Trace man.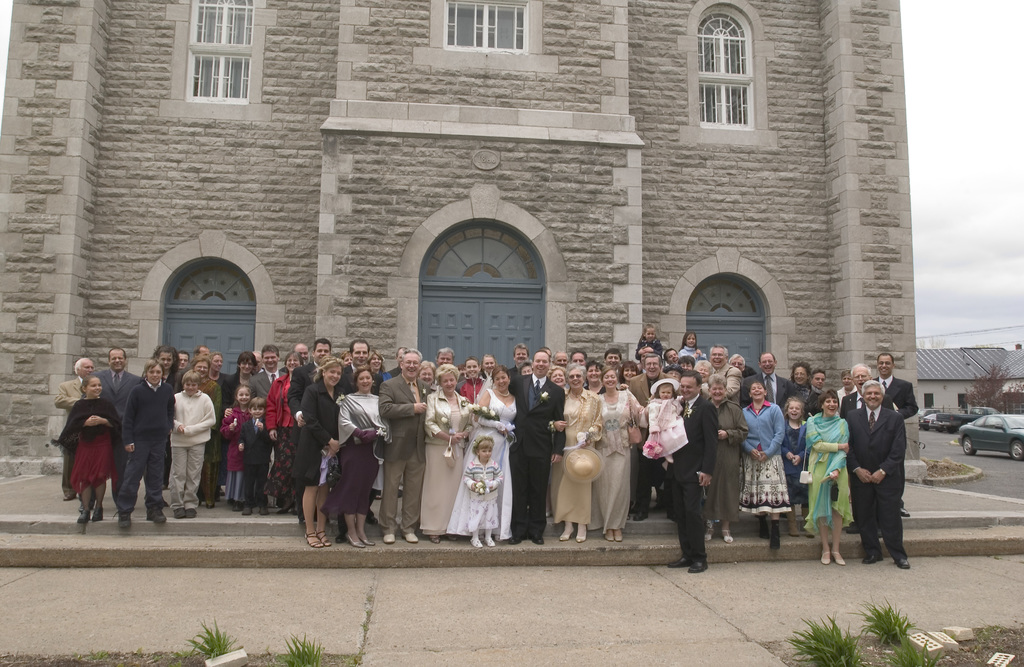
Traced to rect(249, 350, 266, 379).
